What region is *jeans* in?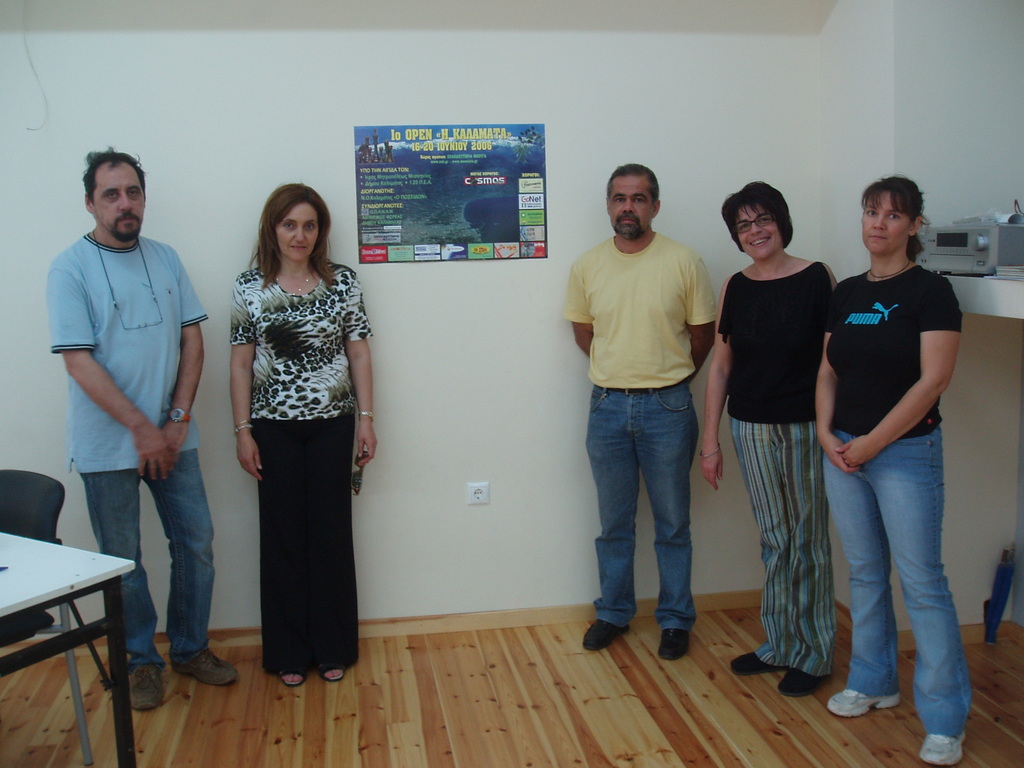
80, 450, 212, 664.
